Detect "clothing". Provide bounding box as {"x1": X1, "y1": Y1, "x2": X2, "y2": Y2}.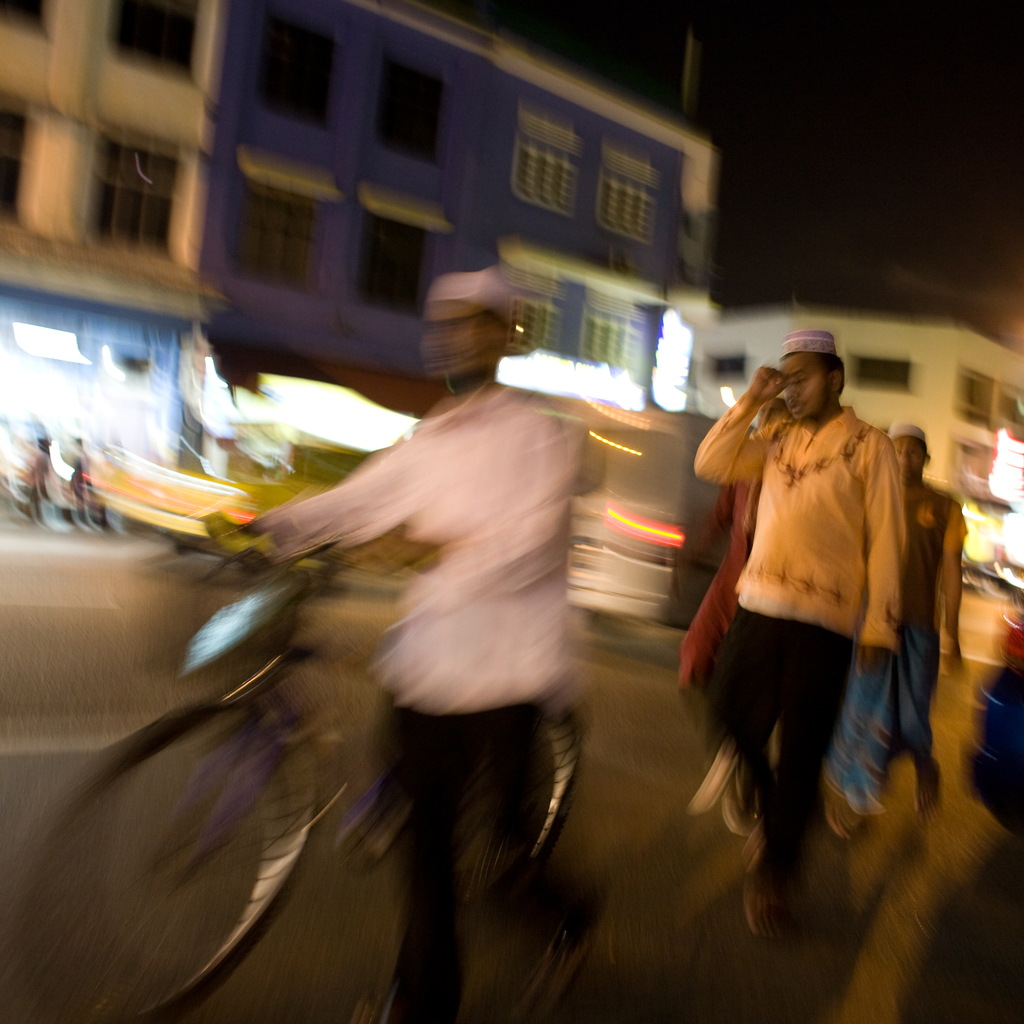
{"x1": 820, "y1": 476, "x2": 963, "y2": 824}.
